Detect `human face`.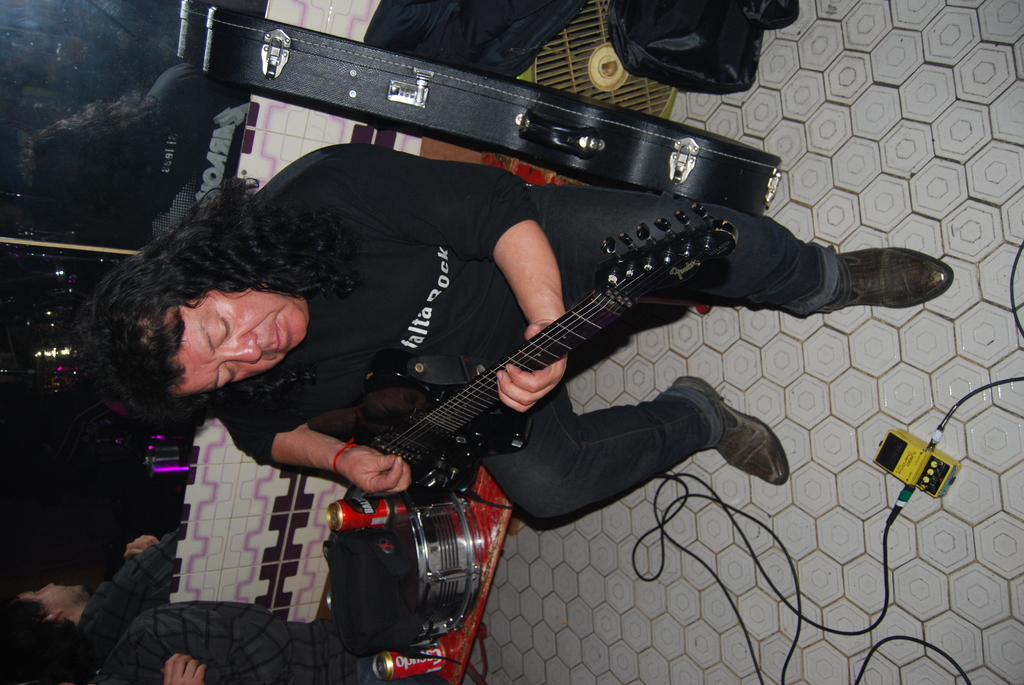
Detected at 27/583/87/613.
